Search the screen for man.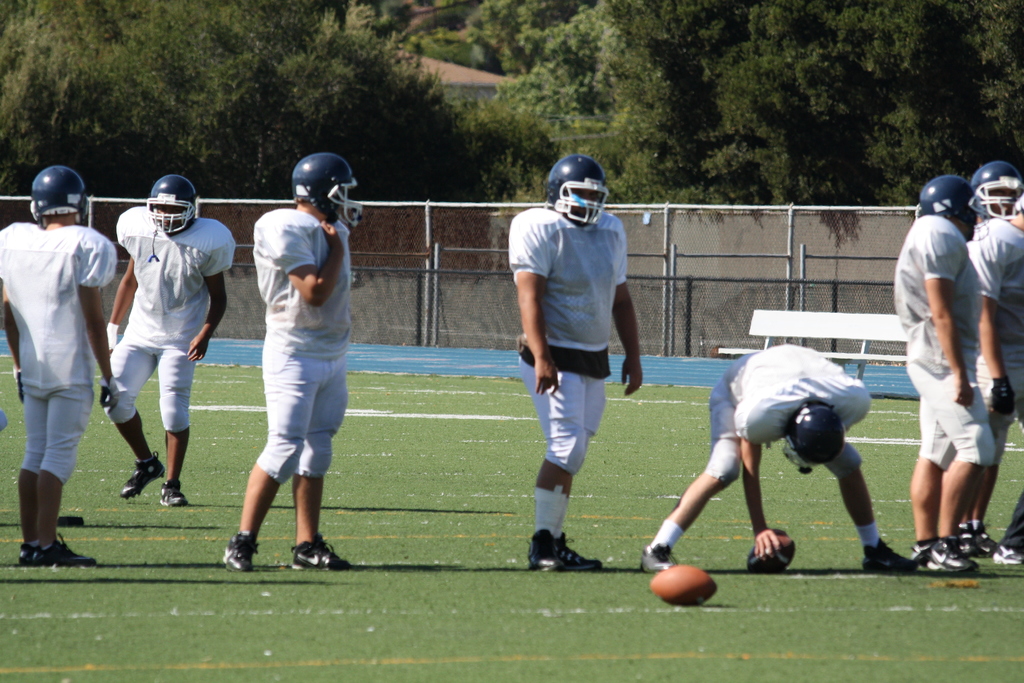
Found at x1=100, y1=176, x2=237, y2=506.
